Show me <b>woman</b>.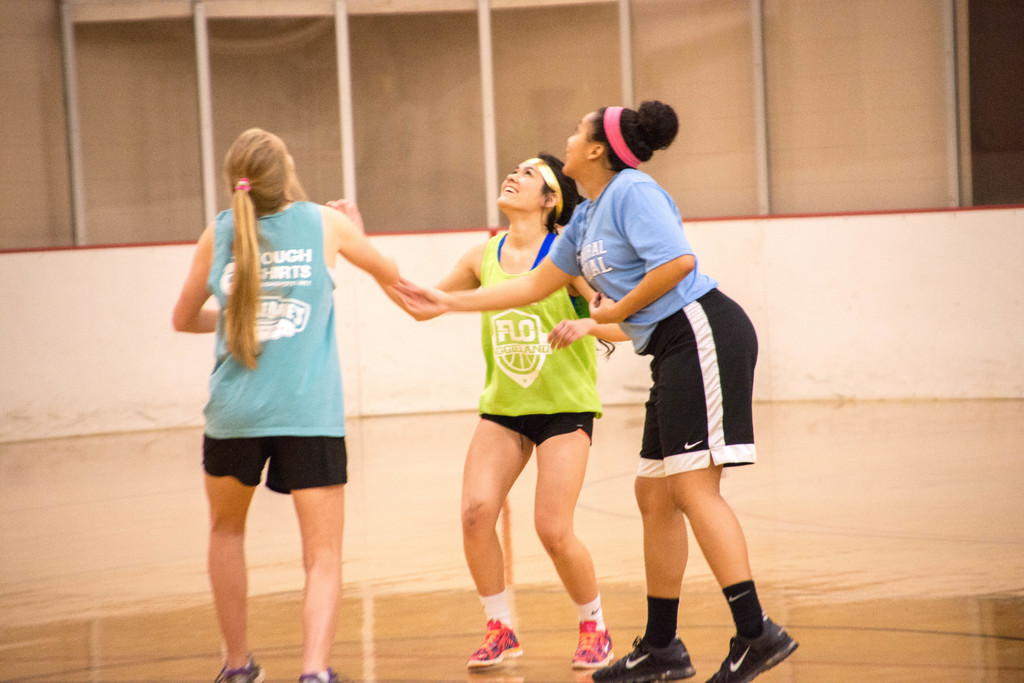
<b>woman</b> is here: {"x1": 326, "y1": 154, "x2": 614, "y2": 667}.
